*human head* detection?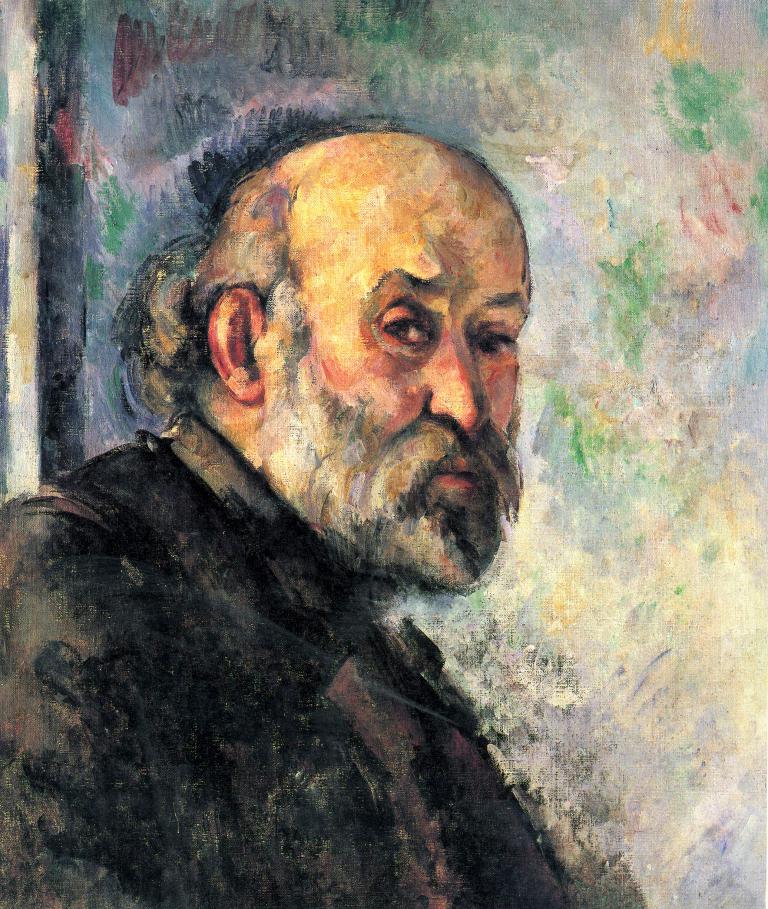
Rect(180, 122, 537, 590)
